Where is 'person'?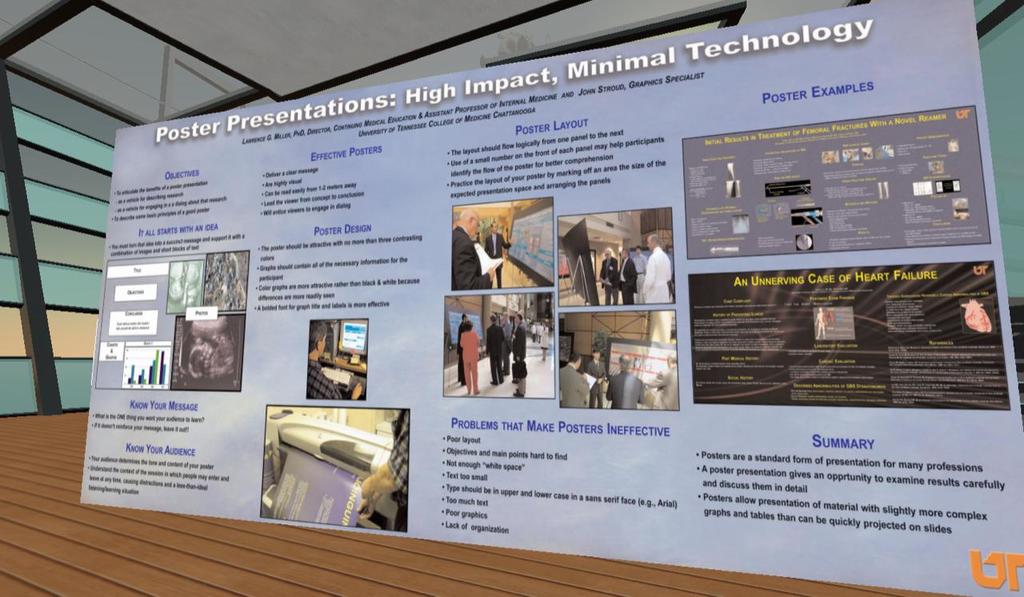
(451, 209, 498, 293).
